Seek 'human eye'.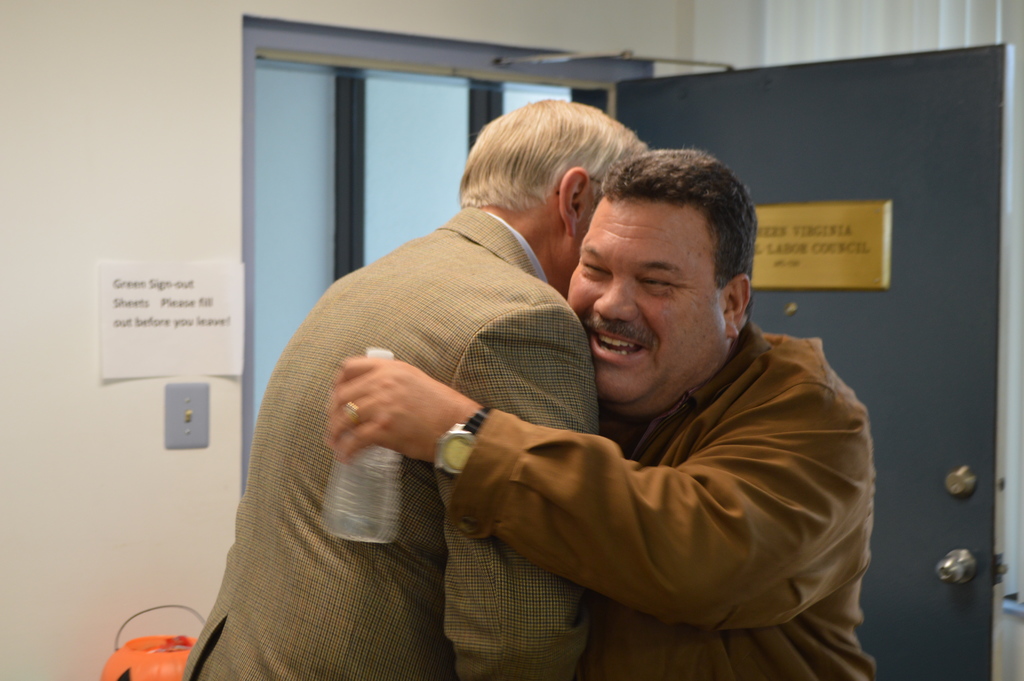
region(634, 270, 687, 299).
